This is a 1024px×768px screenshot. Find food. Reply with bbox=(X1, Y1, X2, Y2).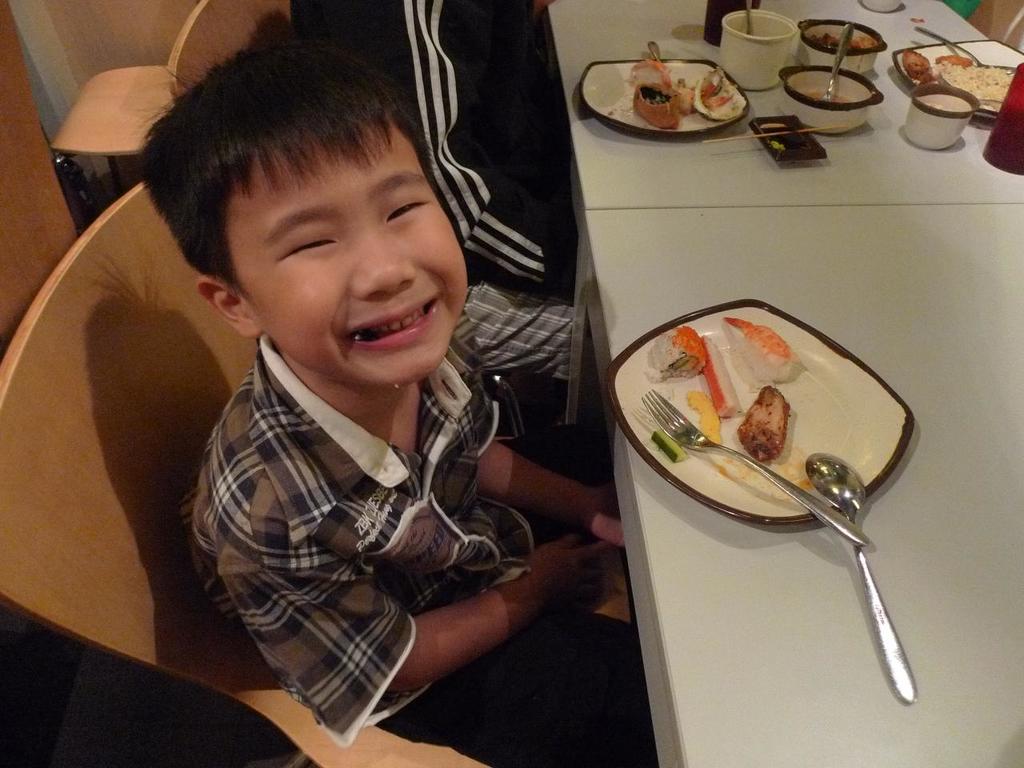
bbox=(644, 322, 708, 379).
